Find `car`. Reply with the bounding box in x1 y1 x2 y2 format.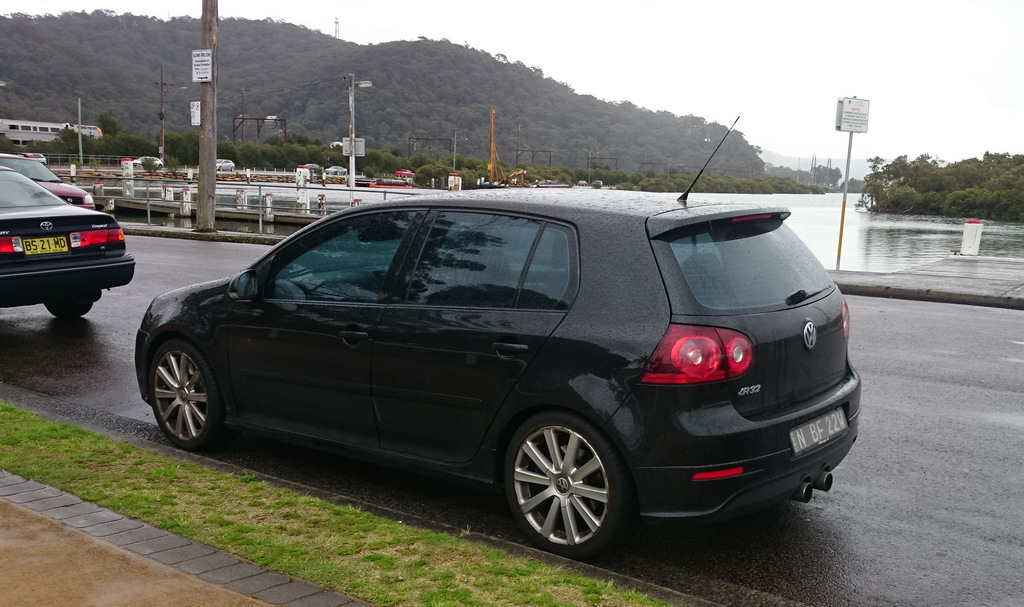
0 167 140 327.
